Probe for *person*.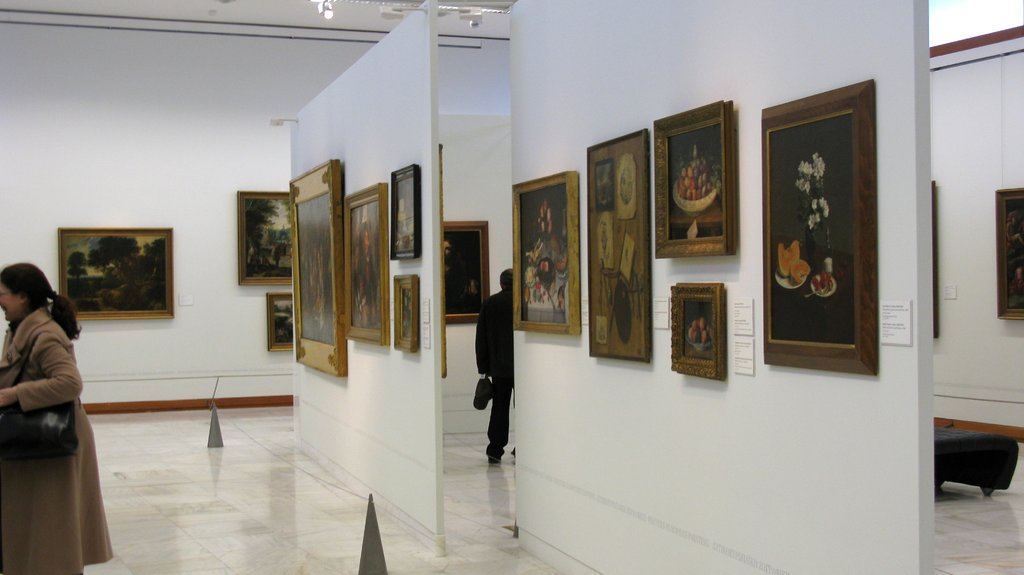
Probe result: x1=0, y1=267, x2=109, y2=574.
